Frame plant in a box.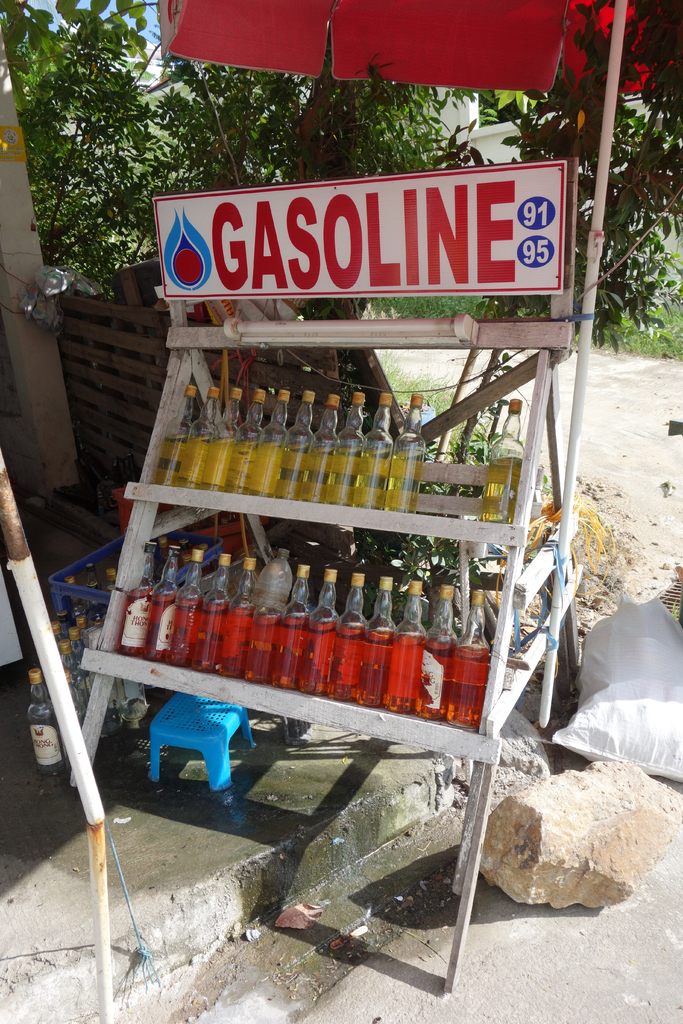
<bbox>2, 0, 186, 262</bbox>.
